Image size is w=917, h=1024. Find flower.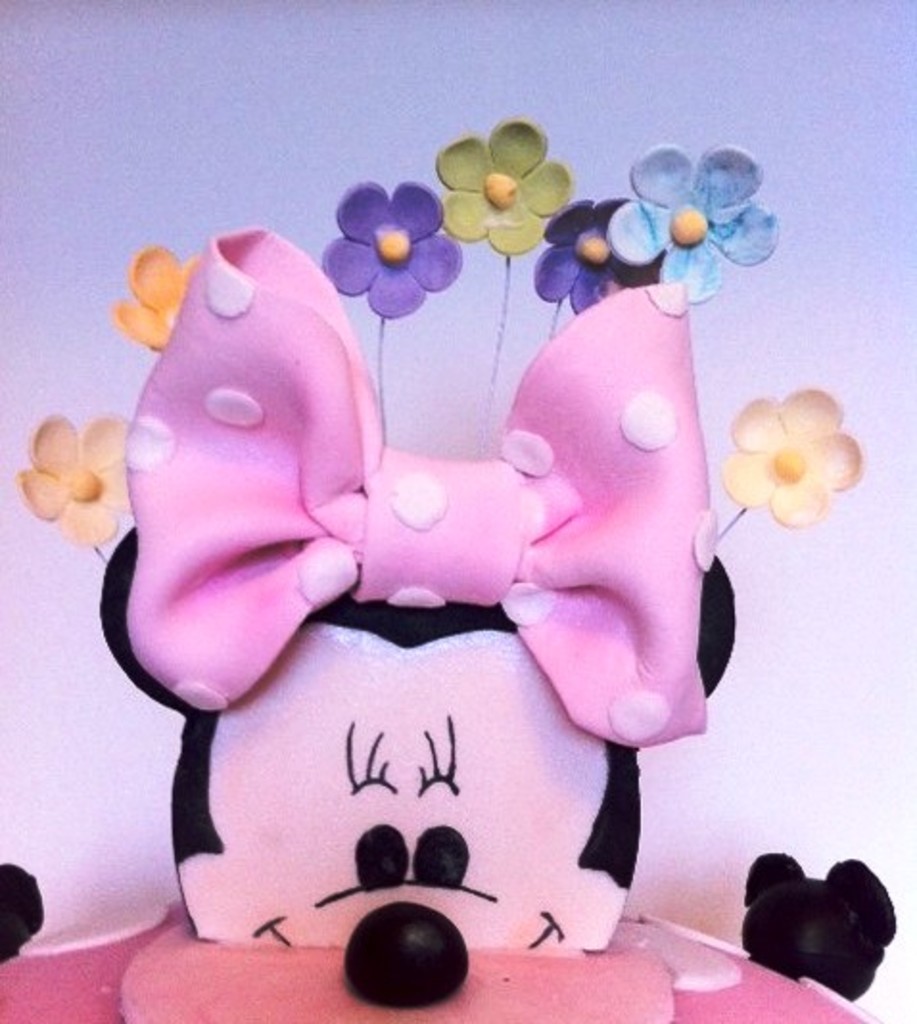
318,178,466,320.
